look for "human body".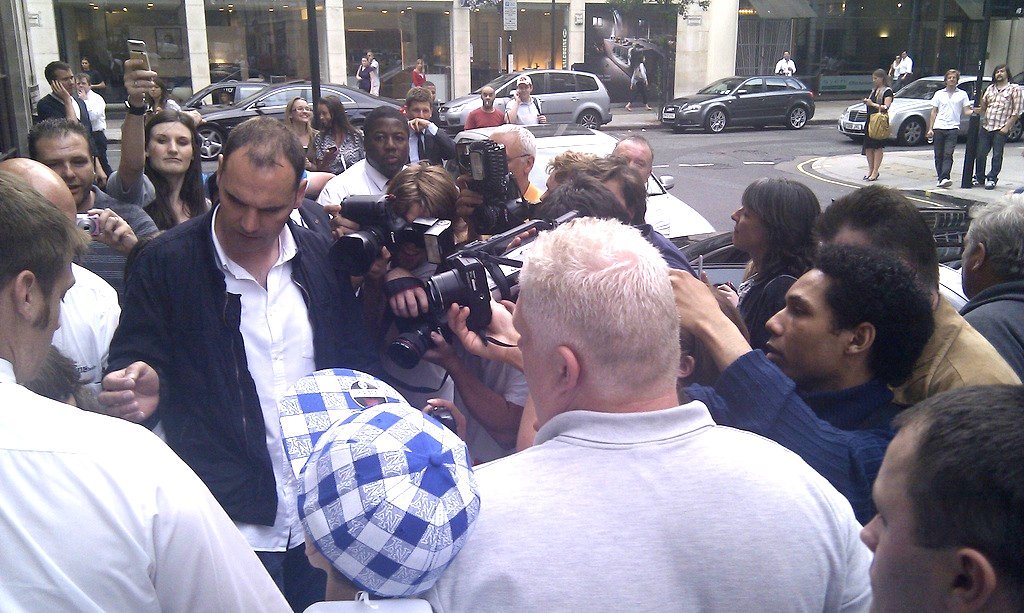
Found: {"left": 889, "top": 39, "right": 913, "bottom": 84}.
